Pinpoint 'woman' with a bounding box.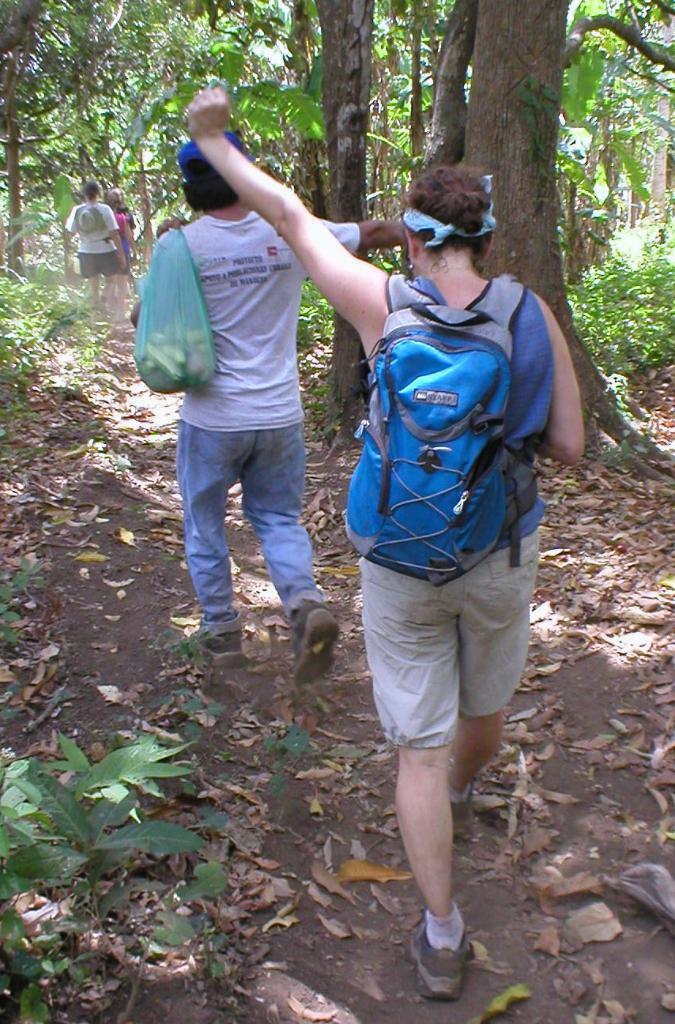
bbox(189, 88, 585, 993).
